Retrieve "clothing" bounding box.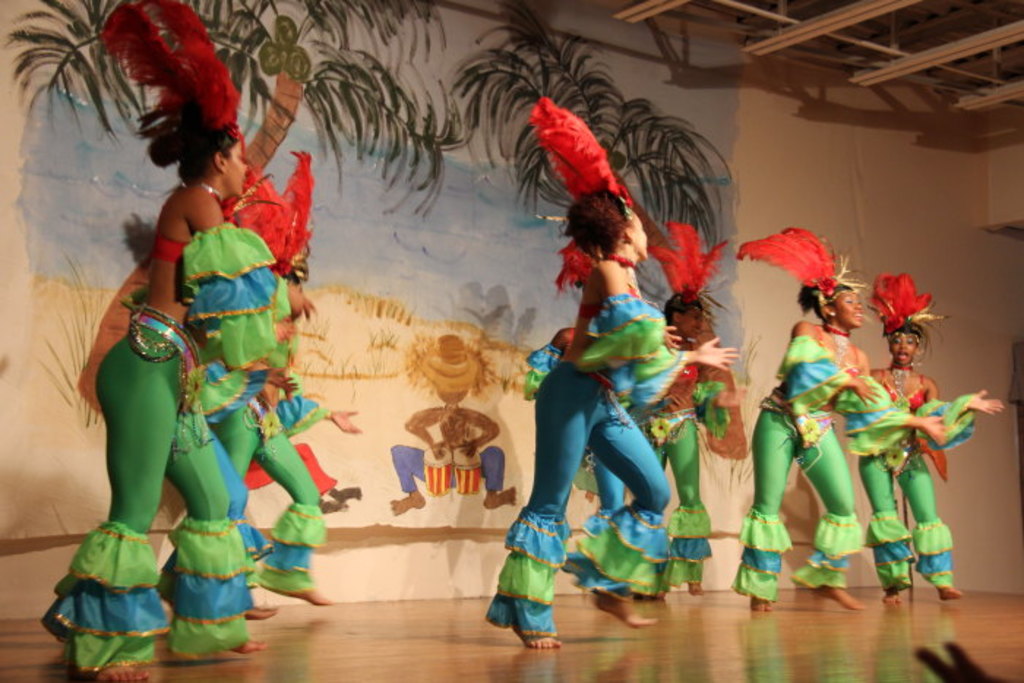
Bounding box: BBox(859, 357, 980, 594).
